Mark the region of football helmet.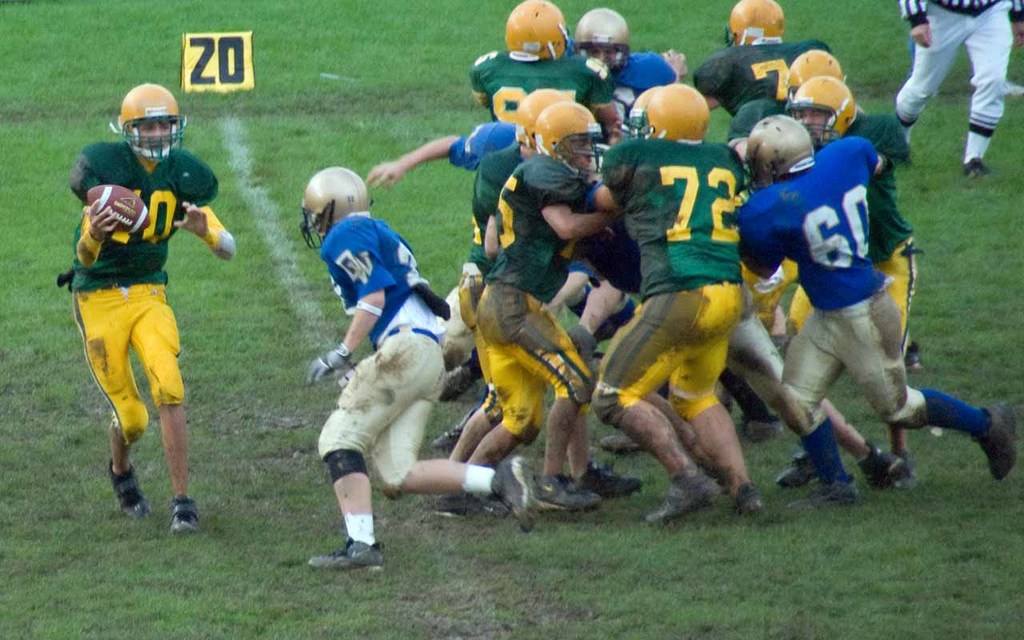
Region: rect(789, 47, 850, 92).
